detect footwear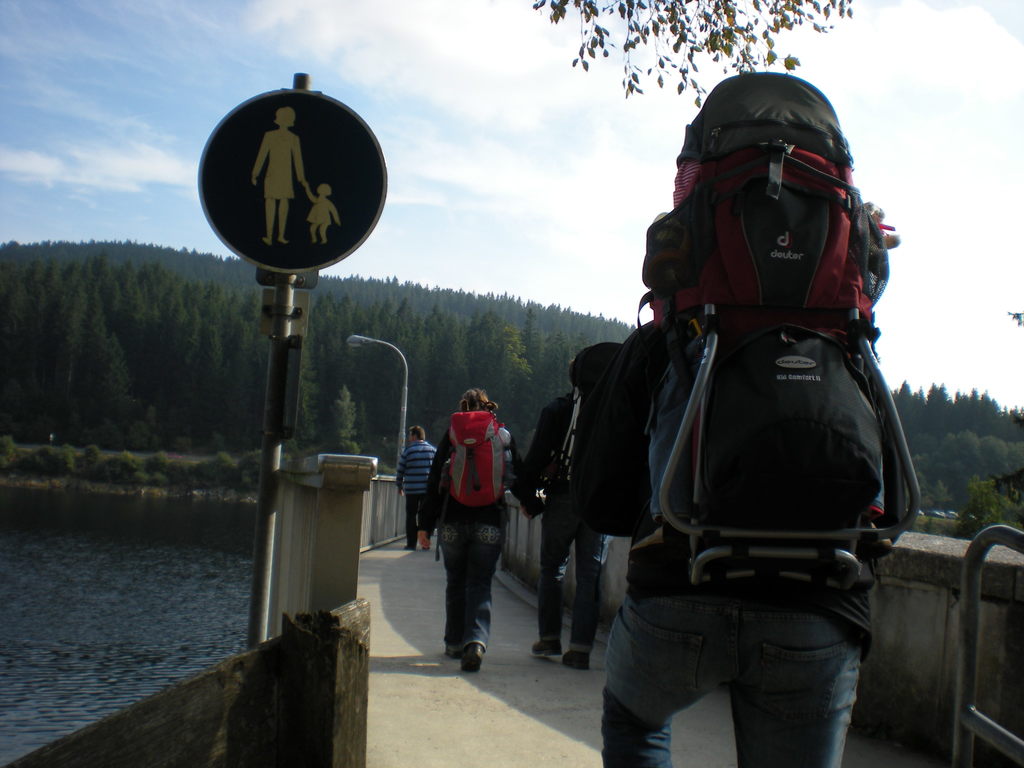
rect(459, 632, 488, 672)
